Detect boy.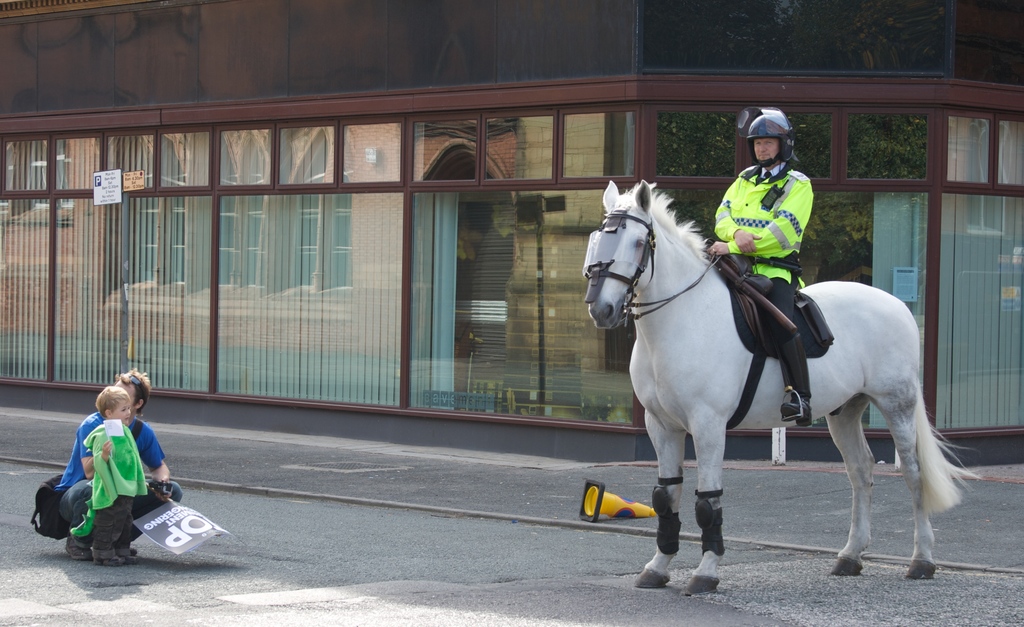
Detected at [84, 389, 149, 568].
